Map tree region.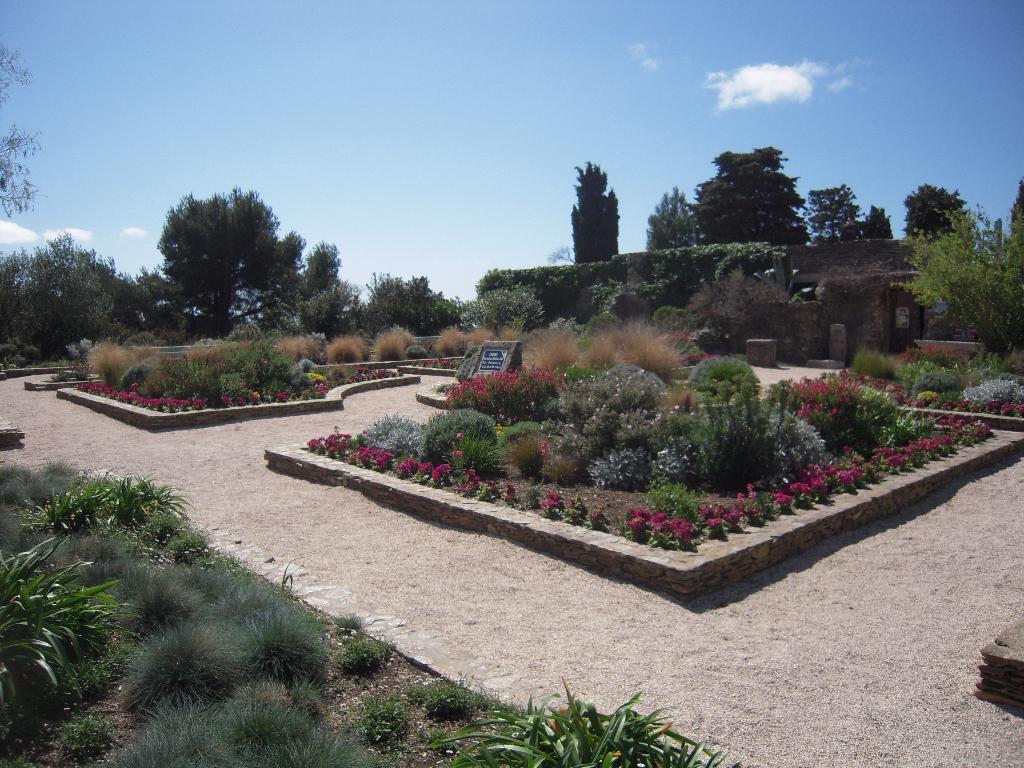
Mapped to left=317, top=238, right=463, bottom=332.
